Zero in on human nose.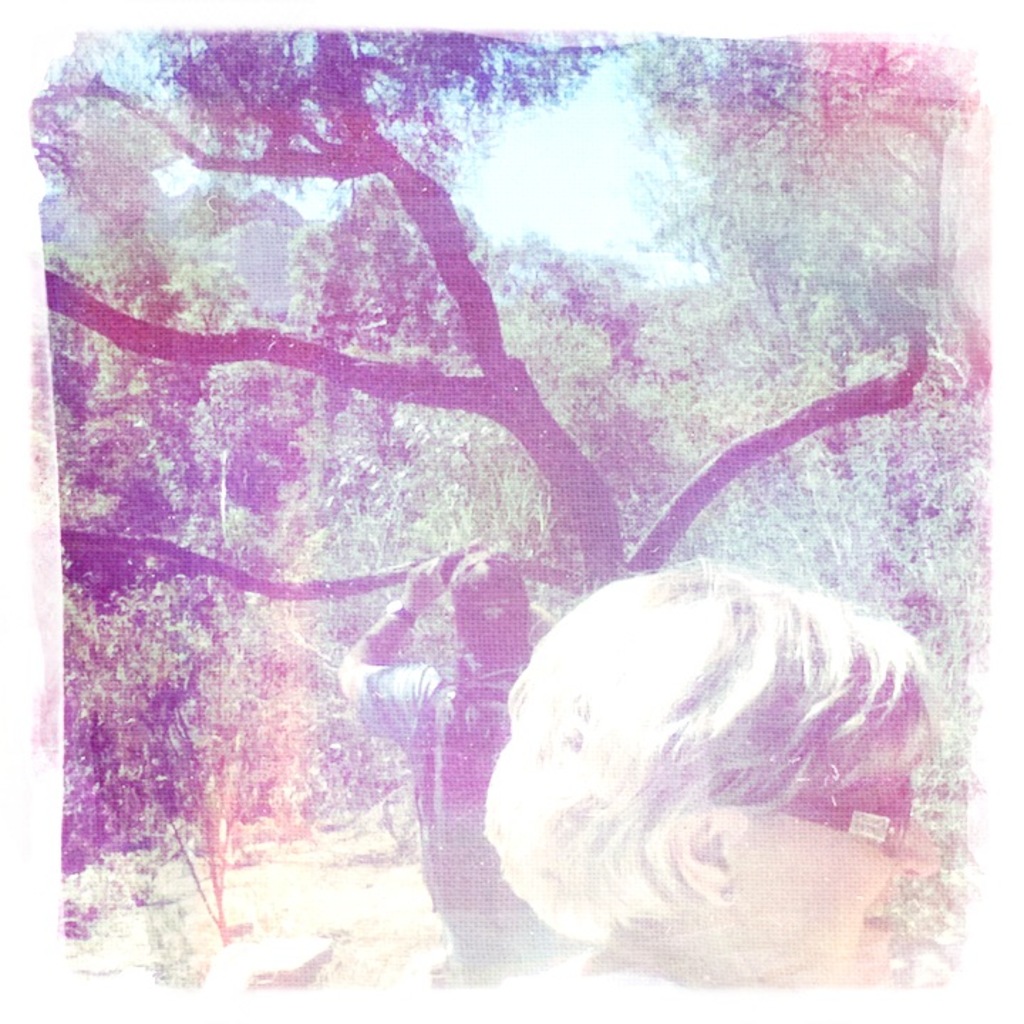
Zeroed in: pyautogui.locateOnScreen(889, 804, 943, 882).
